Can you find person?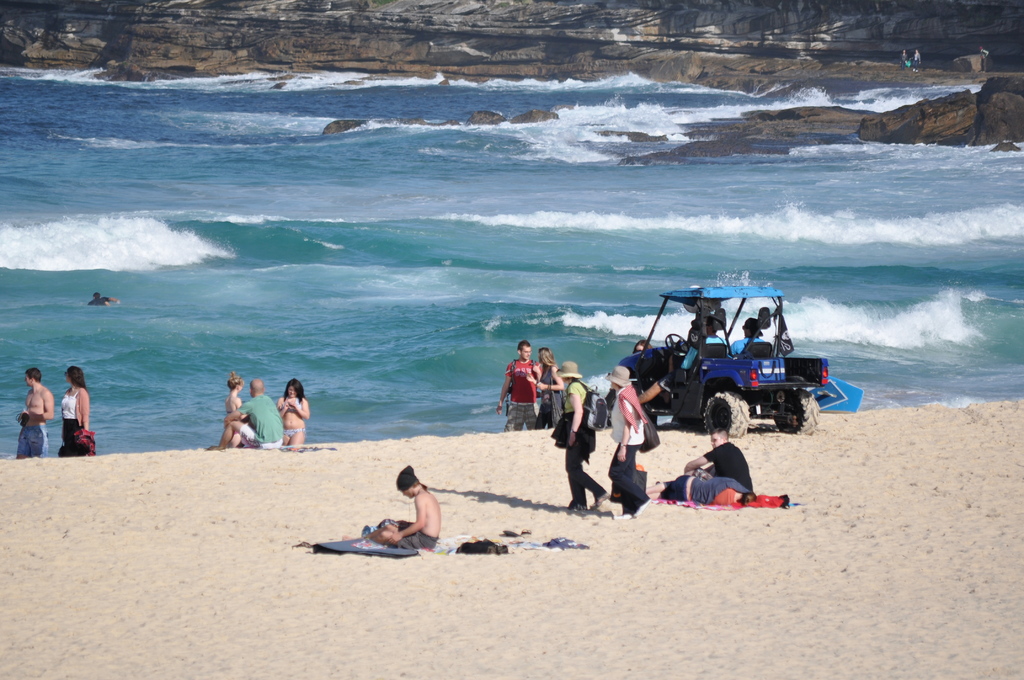
Yes, bounding box: l=268, t=373, r=304, b=445.
